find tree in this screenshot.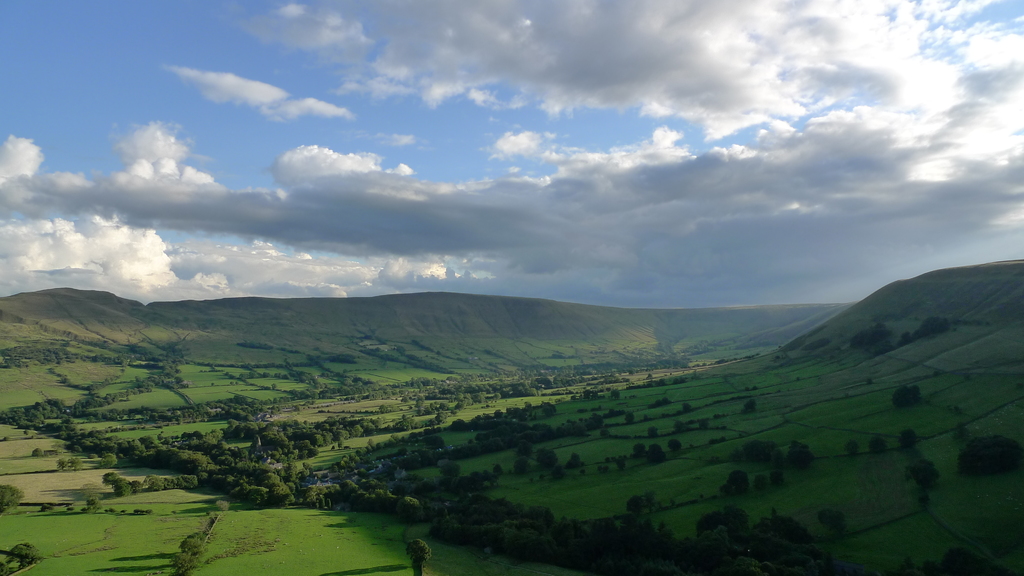
The bounding box for tree is select_region(954, 423, 967, 436).
